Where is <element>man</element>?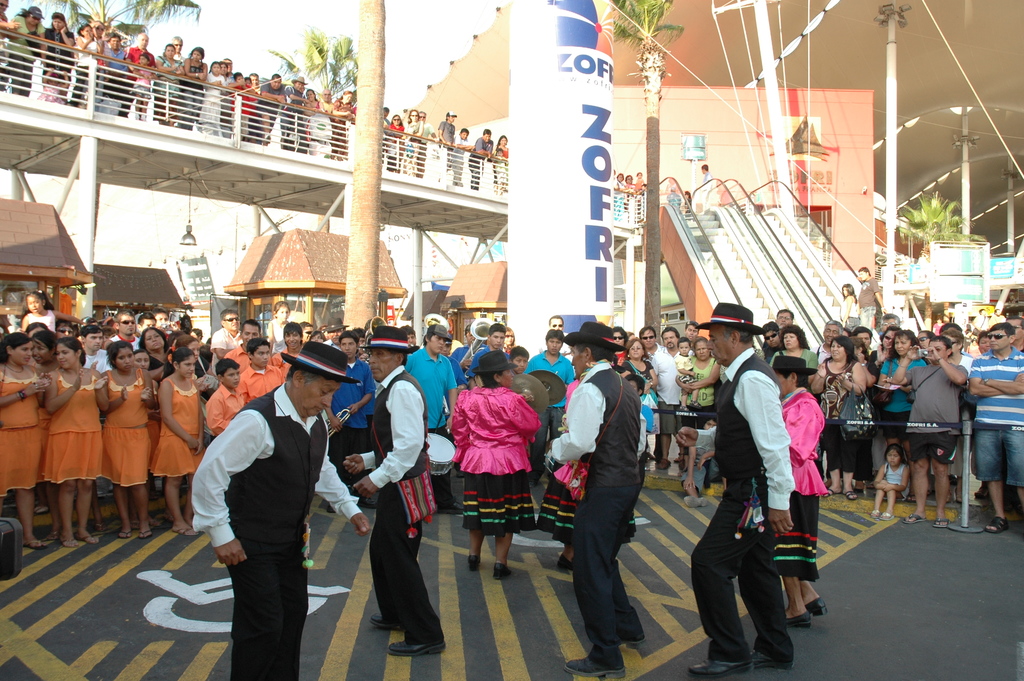
282/71/302/152.
